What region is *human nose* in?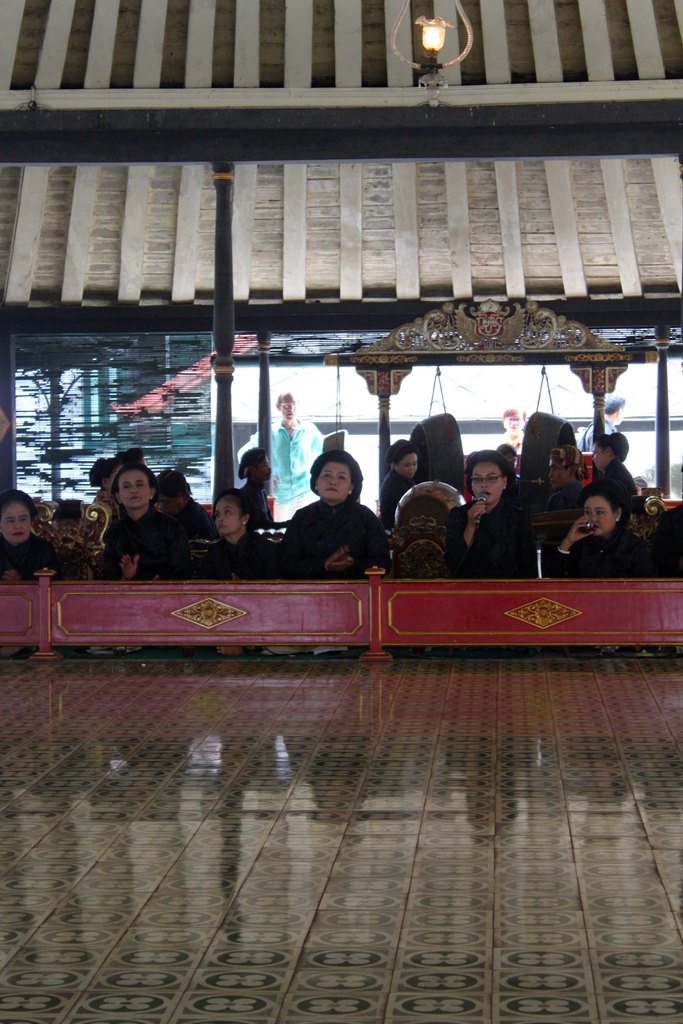
bbox=(593, 513, 597, 518).
